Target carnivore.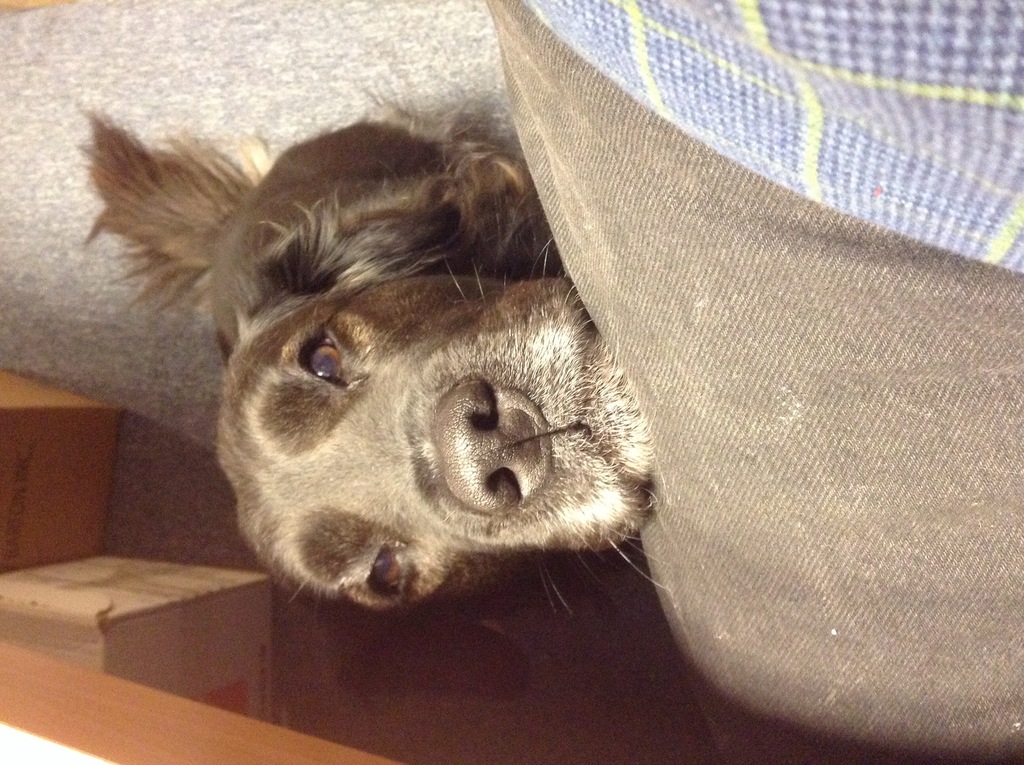
Target region: <bbox>68, 71, 672, 635</bbox>.
